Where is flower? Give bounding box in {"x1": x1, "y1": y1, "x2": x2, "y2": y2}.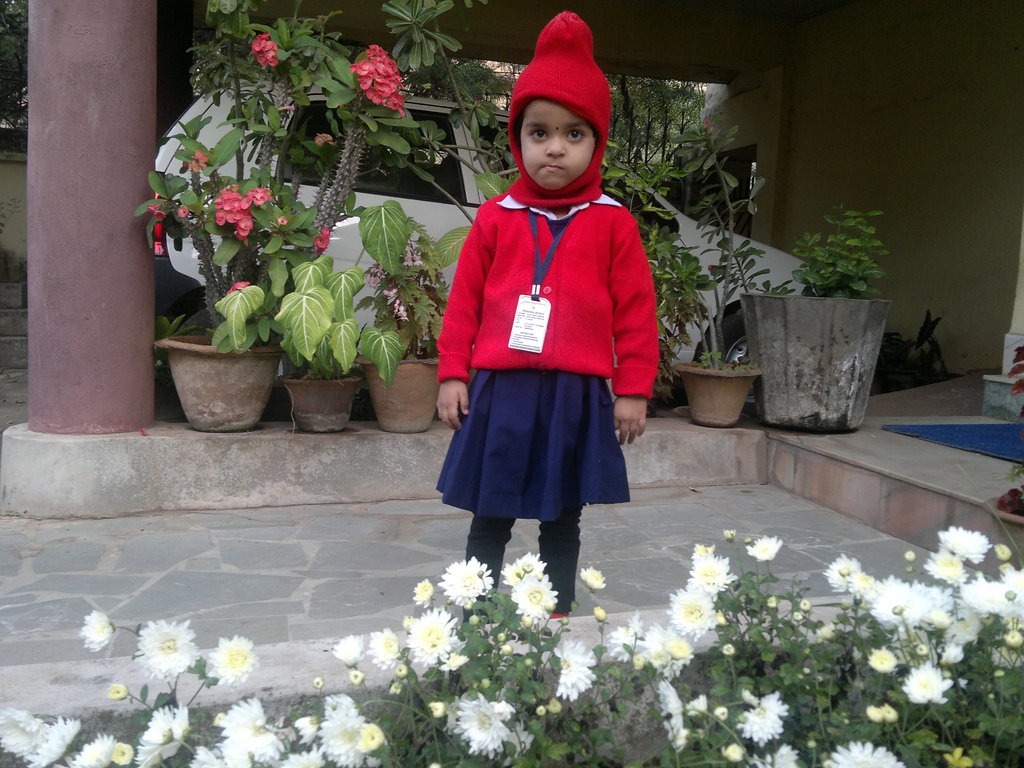
{"x1": 182, "y1": 746, "x2": 221, "y2": 767}.
